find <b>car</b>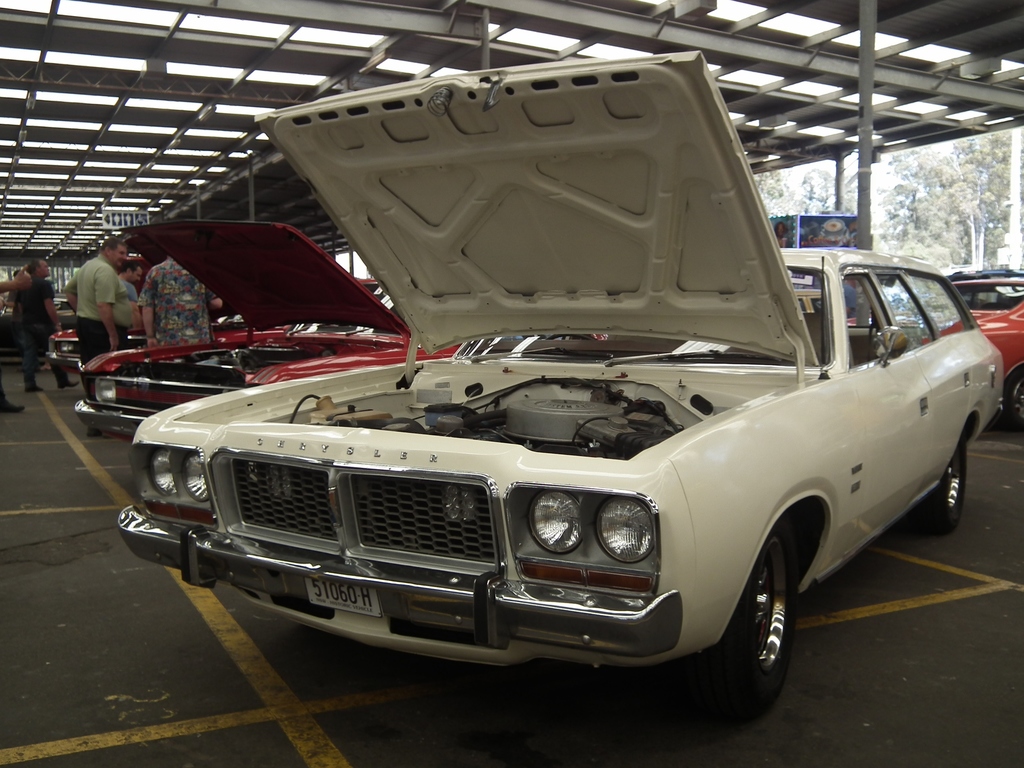
(left=106, top=44, right=1004, bottom=726)
